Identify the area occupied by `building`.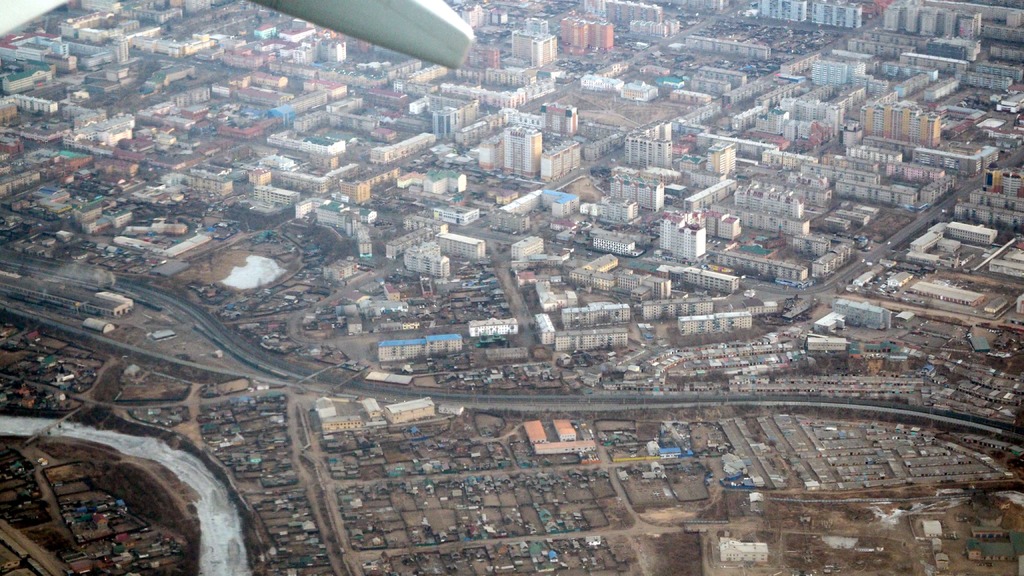
Area: [534, 312, 555, 344].
